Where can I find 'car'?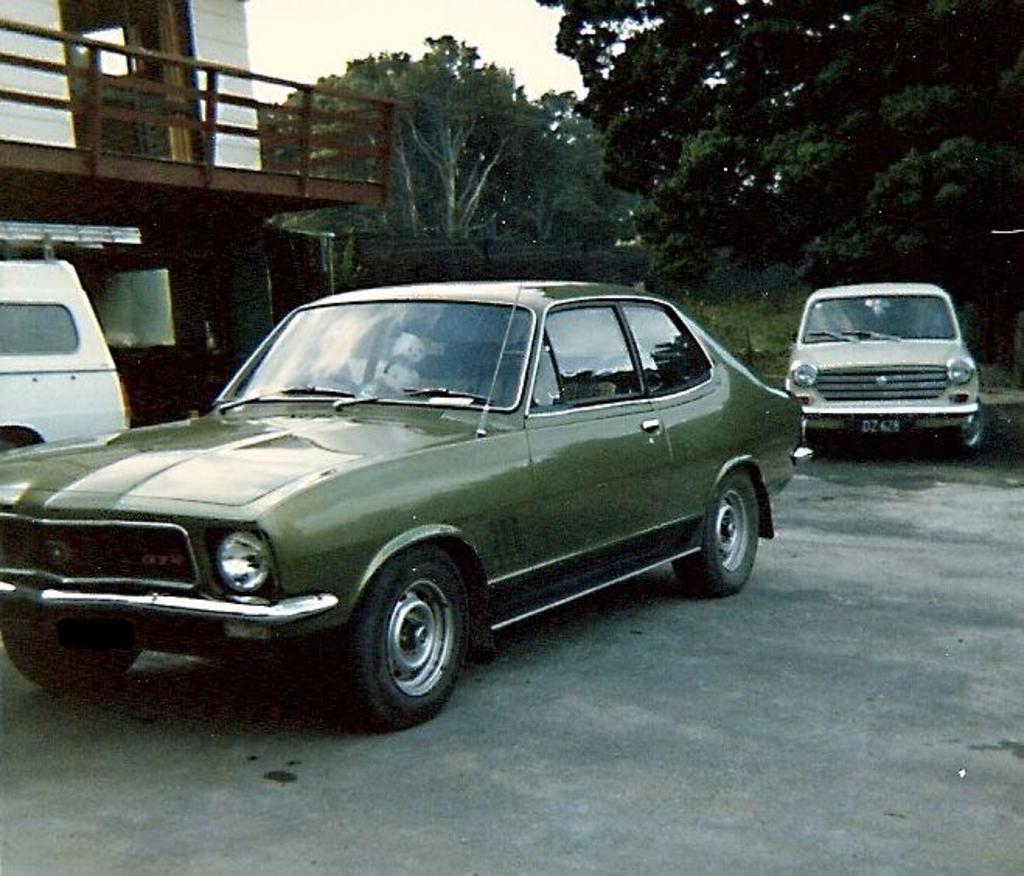
You can find it at [x1=17, y1=272, x2=782, y2=719].
